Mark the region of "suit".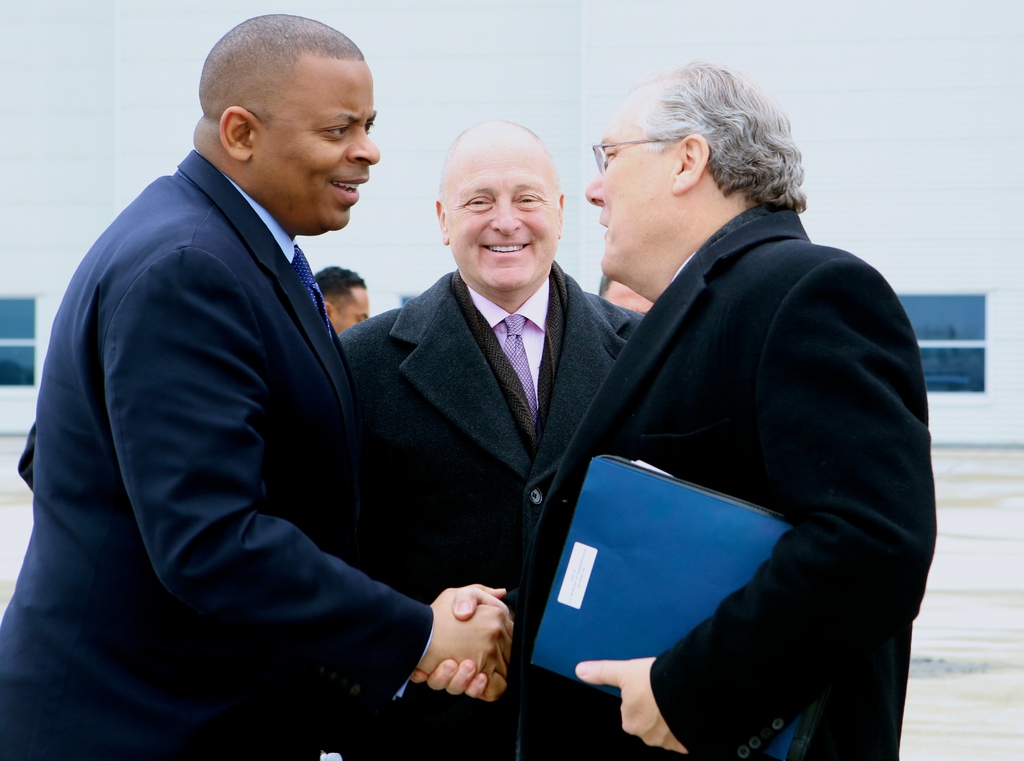
Region: x1=0, y1=148, x2=432, y2=760.
